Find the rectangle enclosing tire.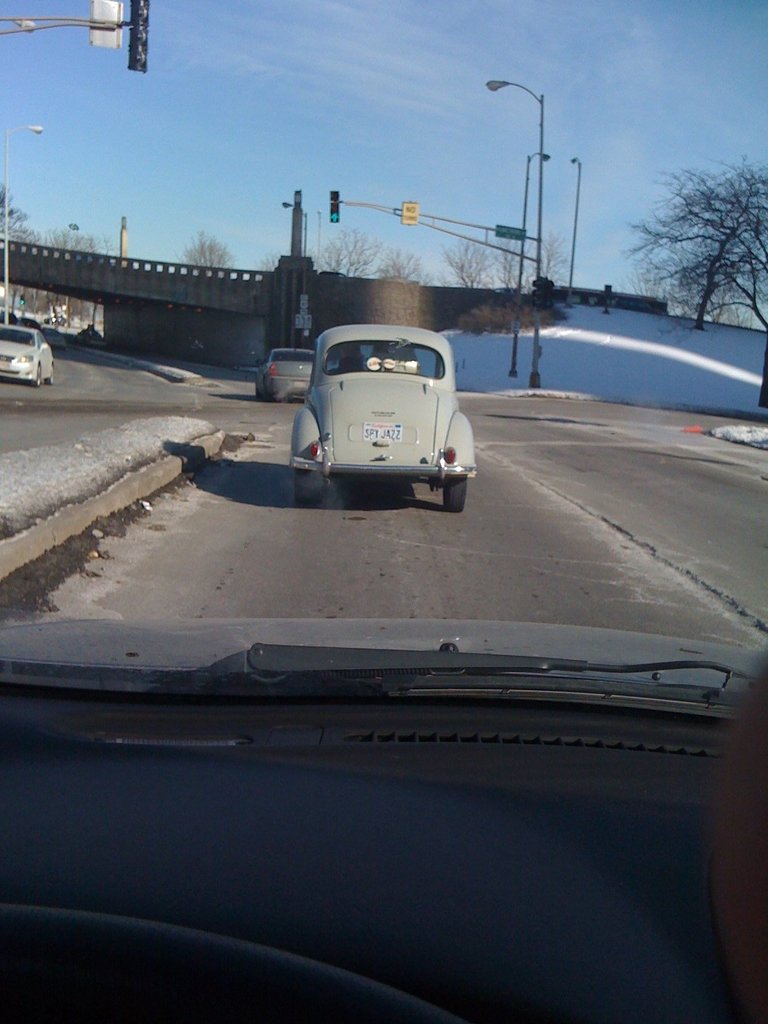
x1=437, y1=461, x2=470, y2=512.
